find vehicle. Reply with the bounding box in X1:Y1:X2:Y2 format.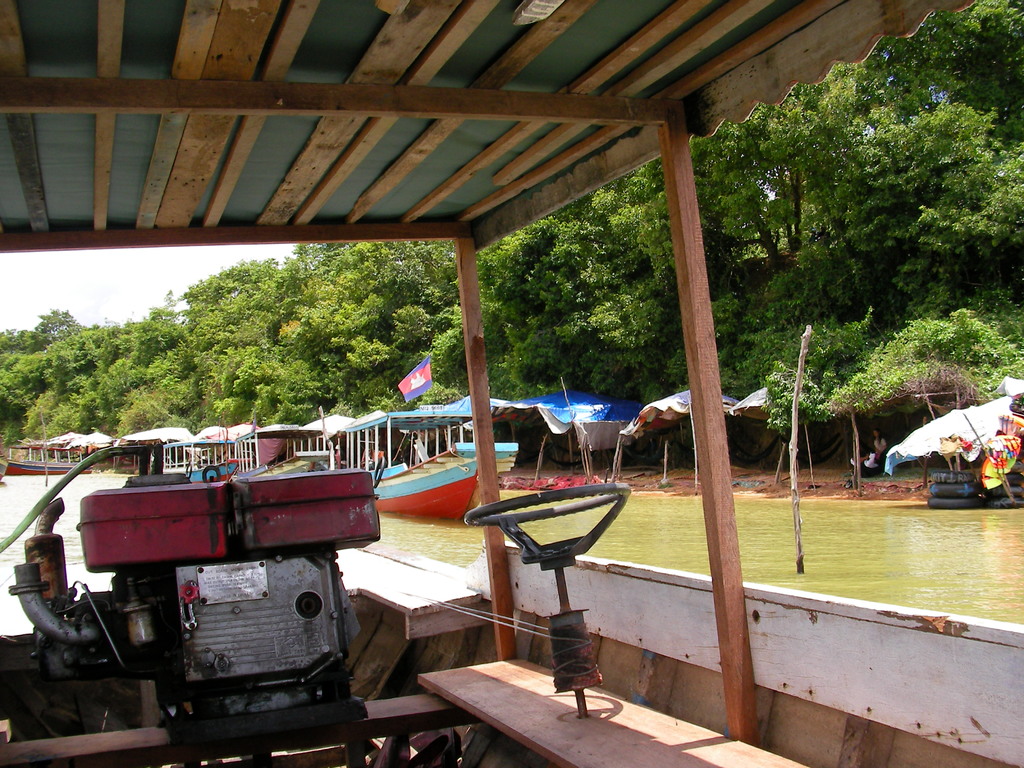
186:422:287:472.
